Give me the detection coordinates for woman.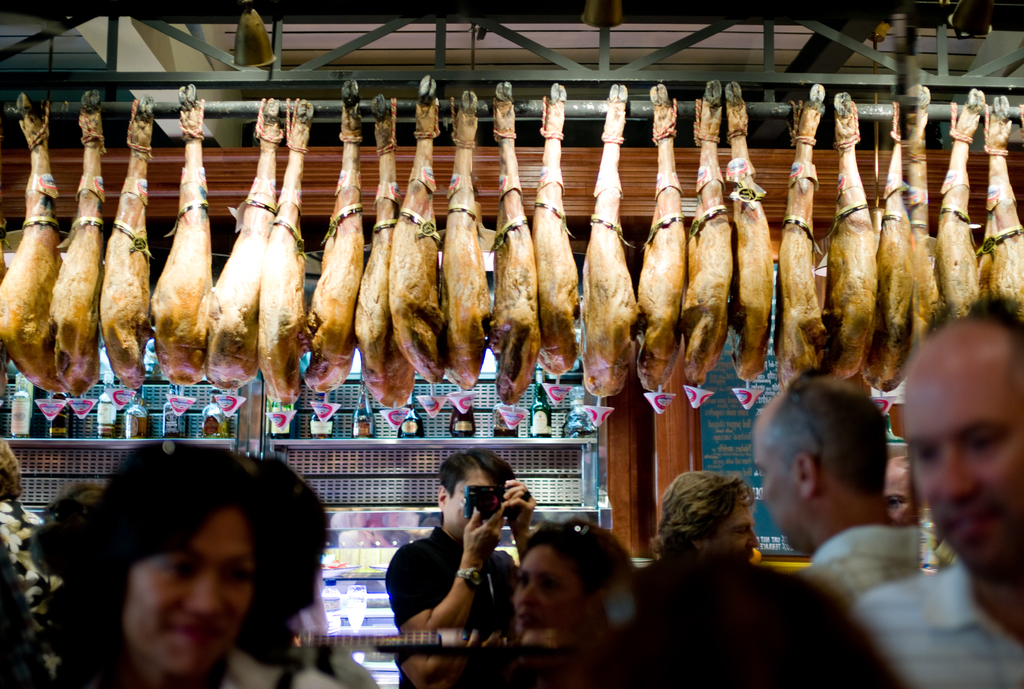
(left=510, top=517, right=643, bottom=686).
